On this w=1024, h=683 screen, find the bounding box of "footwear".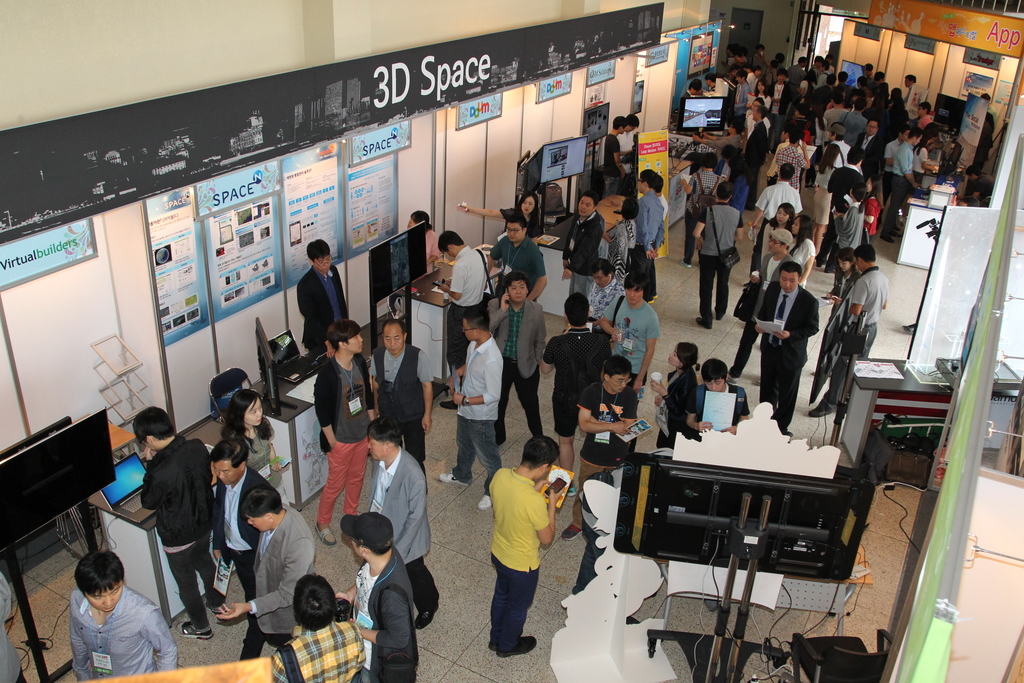
Bounding box: (829, 290, 836, 296).
